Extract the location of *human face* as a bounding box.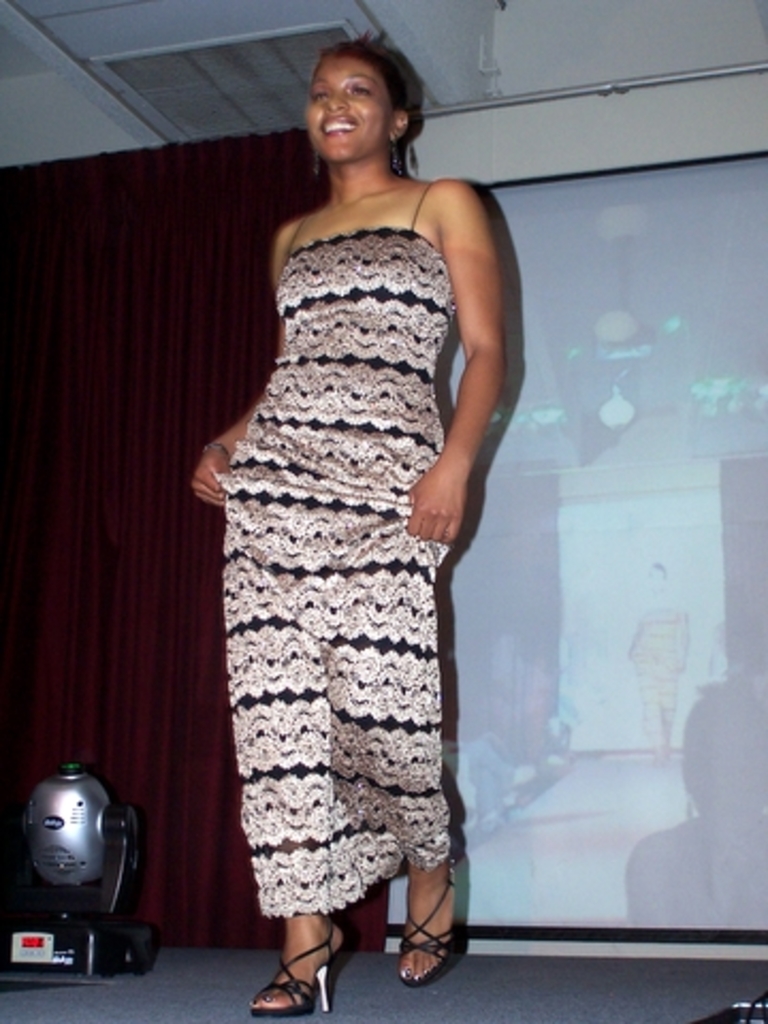
box(303, 53, 386, 156).
